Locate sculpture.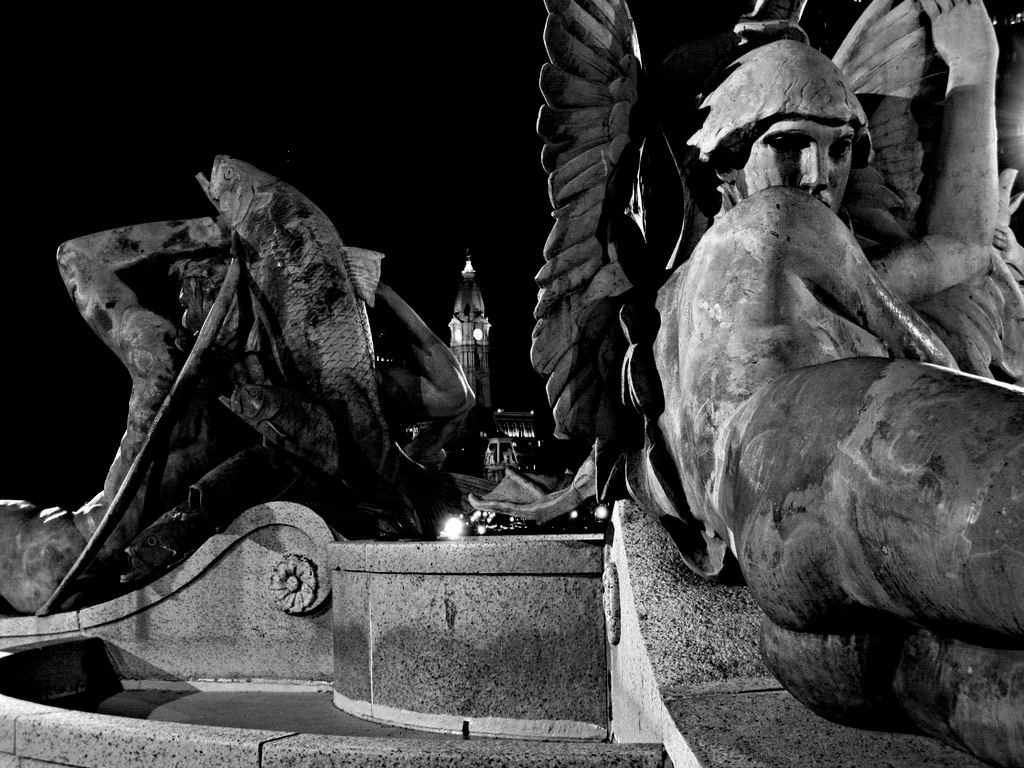
Bounding box: (left=470, top=3, right=1023, bottom=765).
